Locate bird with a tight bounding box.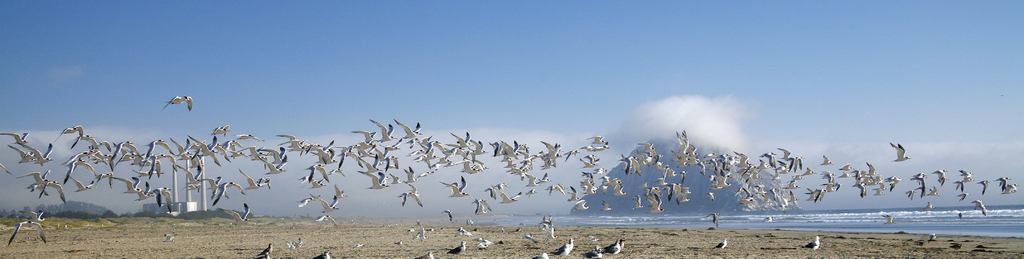
Rect(977, 180, 991, 194).
